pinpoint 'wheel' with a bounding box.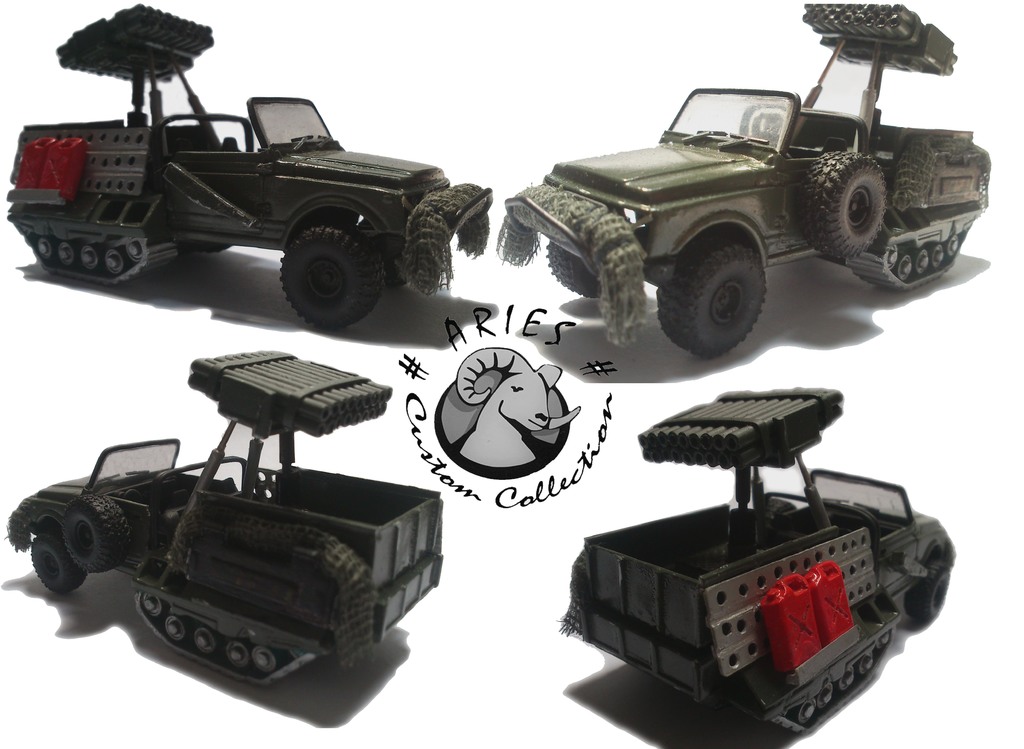
BBox(58, 239, 75, 270).
